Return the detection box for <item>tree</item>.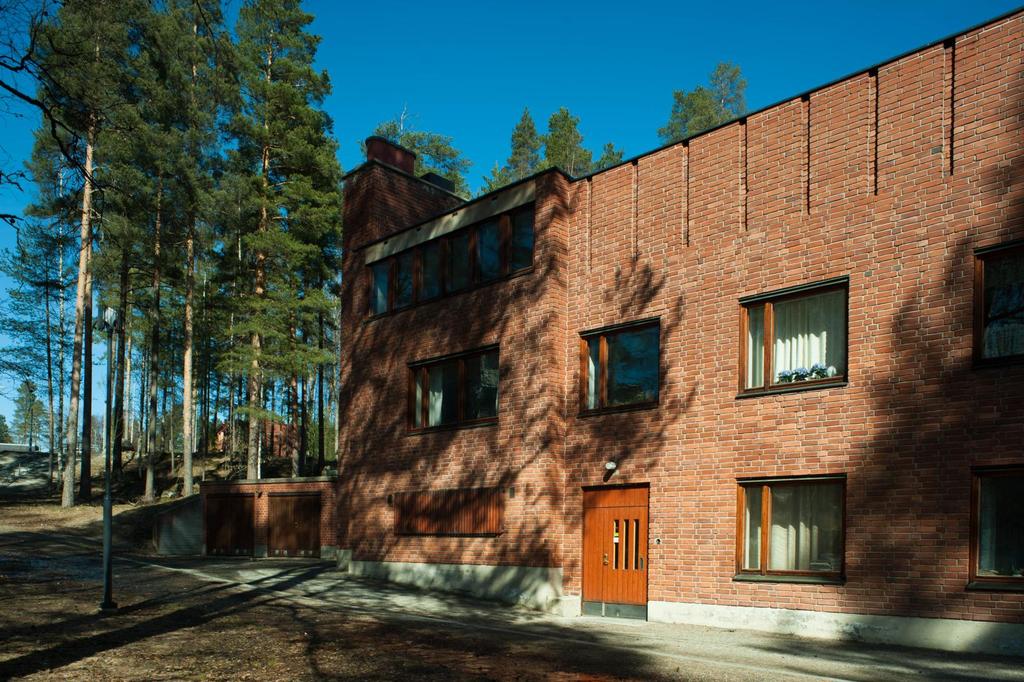
bbox(587, 144, 625, 175).
